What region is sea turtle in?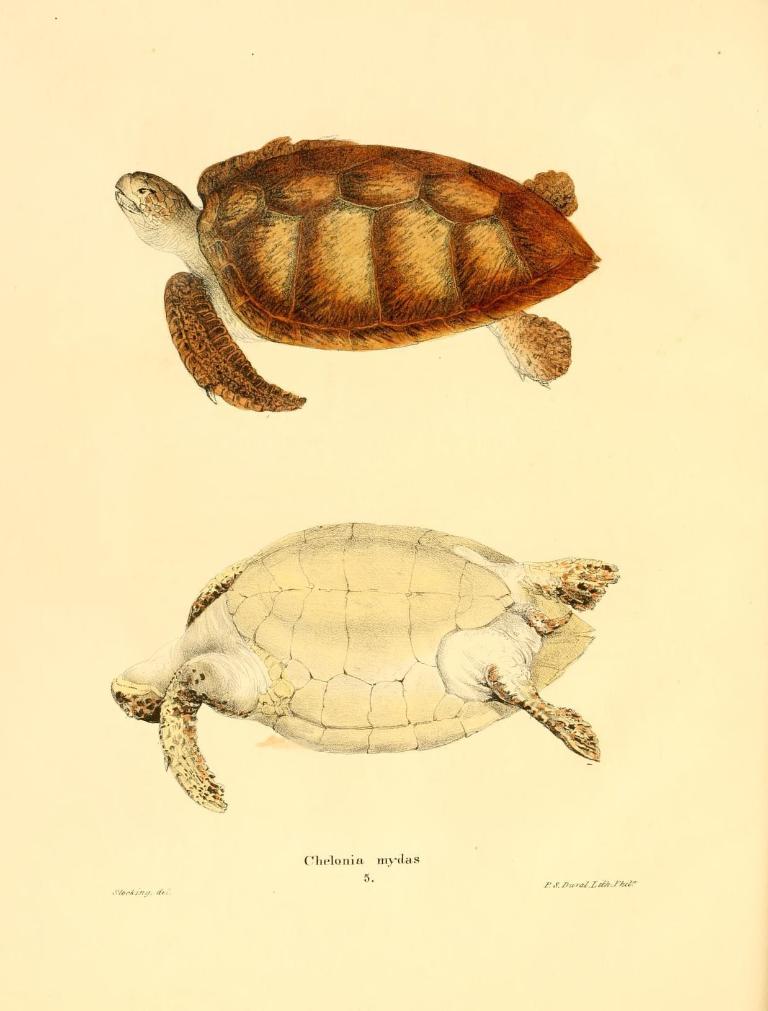
Rect(100, 508, 625, 814).
